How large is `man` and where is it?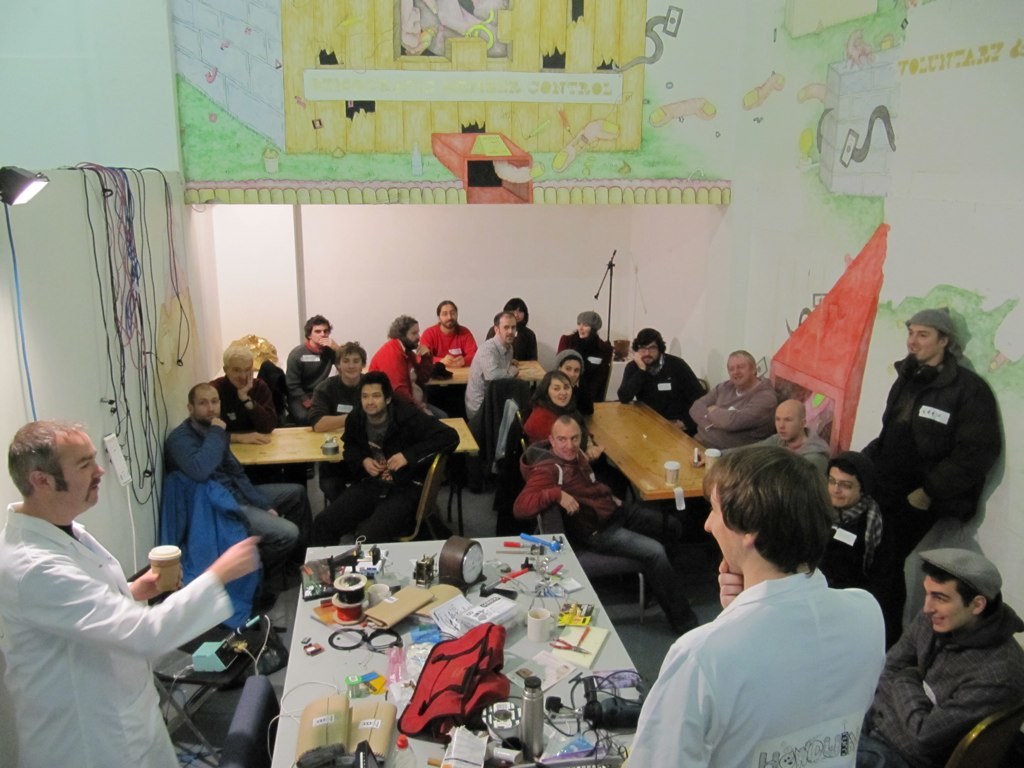
Bounding box: 0 419 262 767.
